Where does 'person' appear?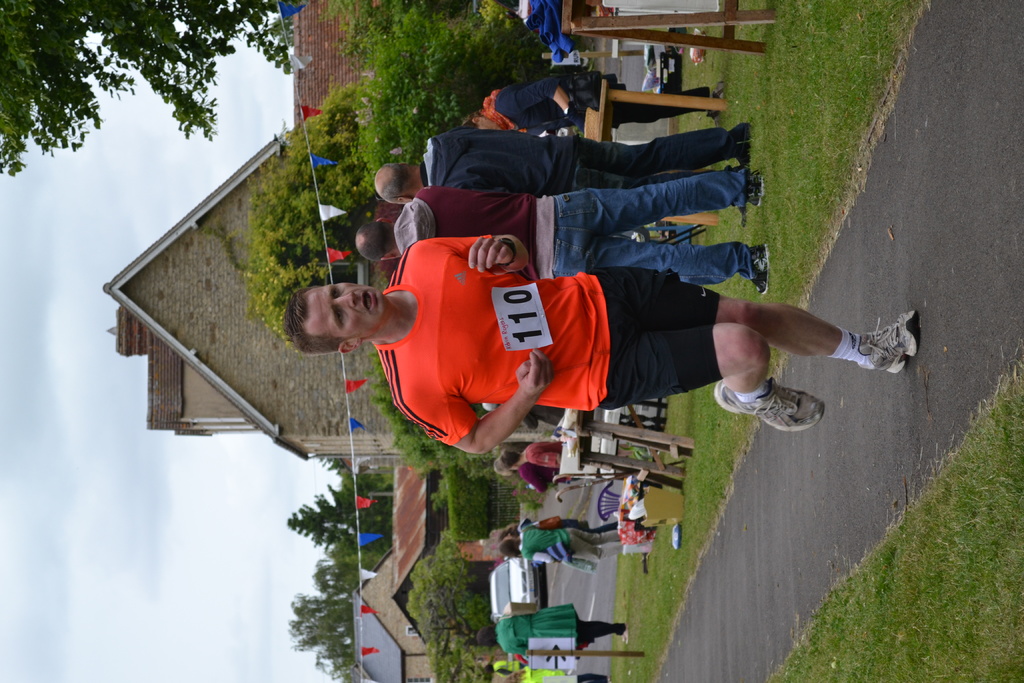
Appears at 375:121:748:204.
